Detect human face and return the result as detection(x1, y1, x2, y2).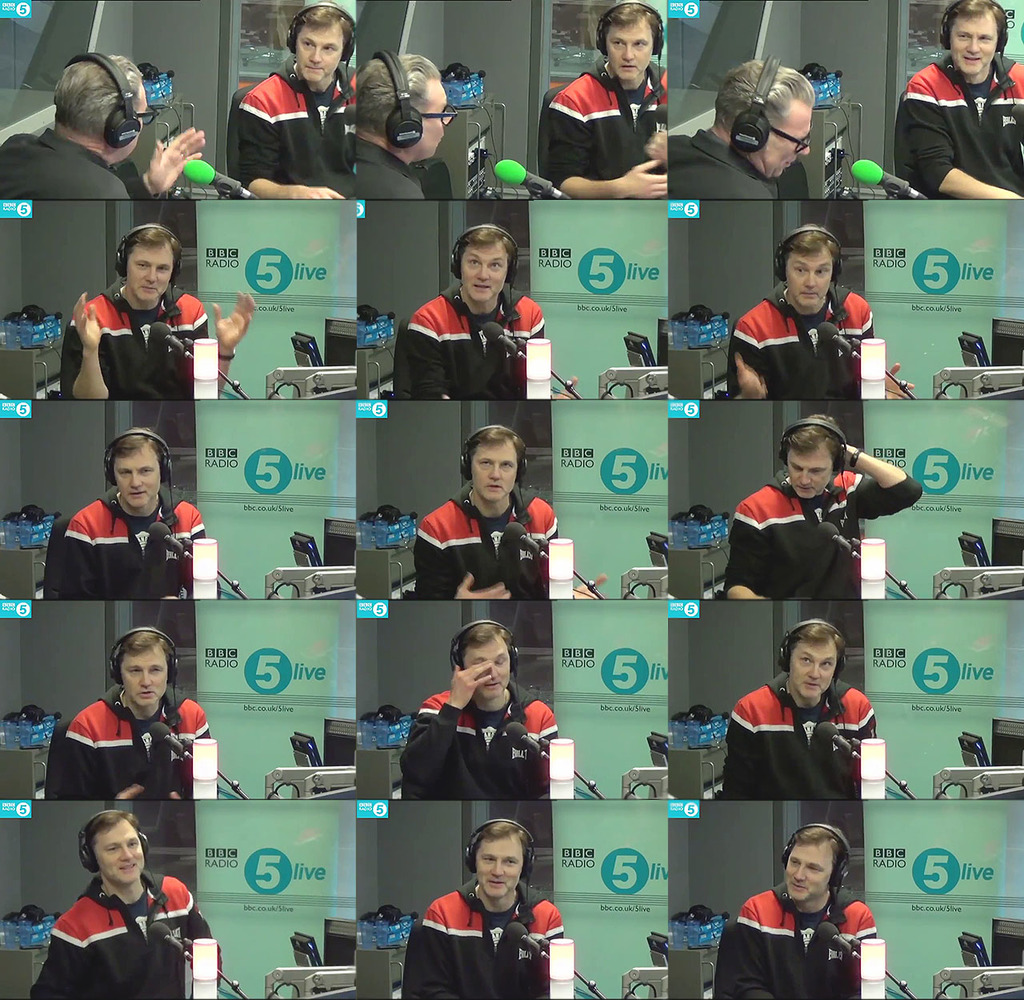
detection(474, 834, 523, 900).
